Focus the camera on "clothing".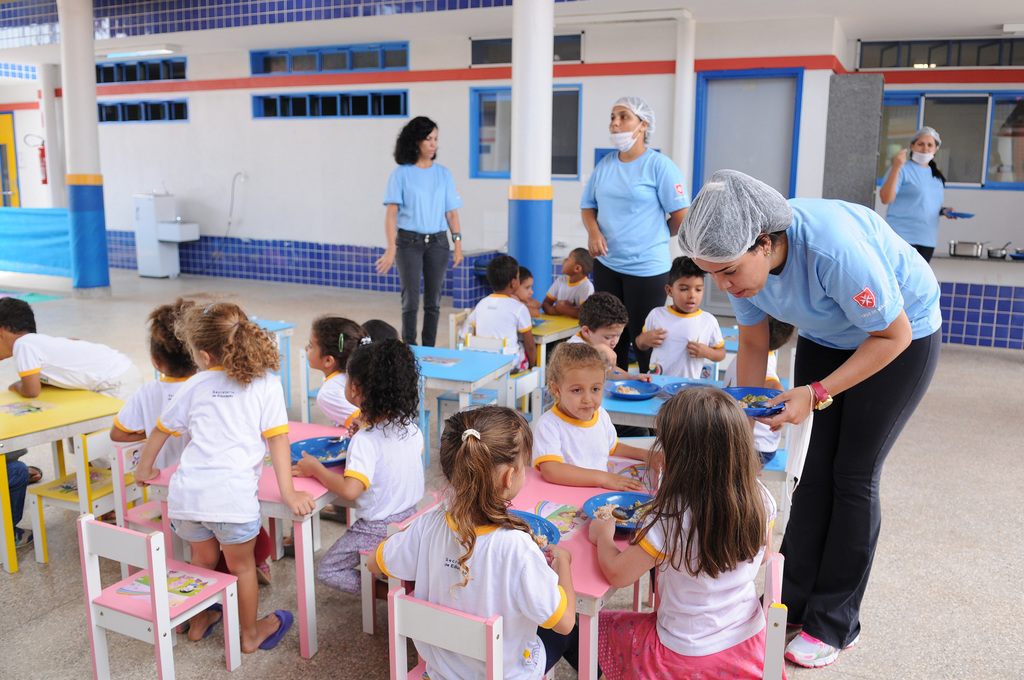
Focus region: {"x1": 381, "y1": 152, "x2": 467, "y2": 345}.
